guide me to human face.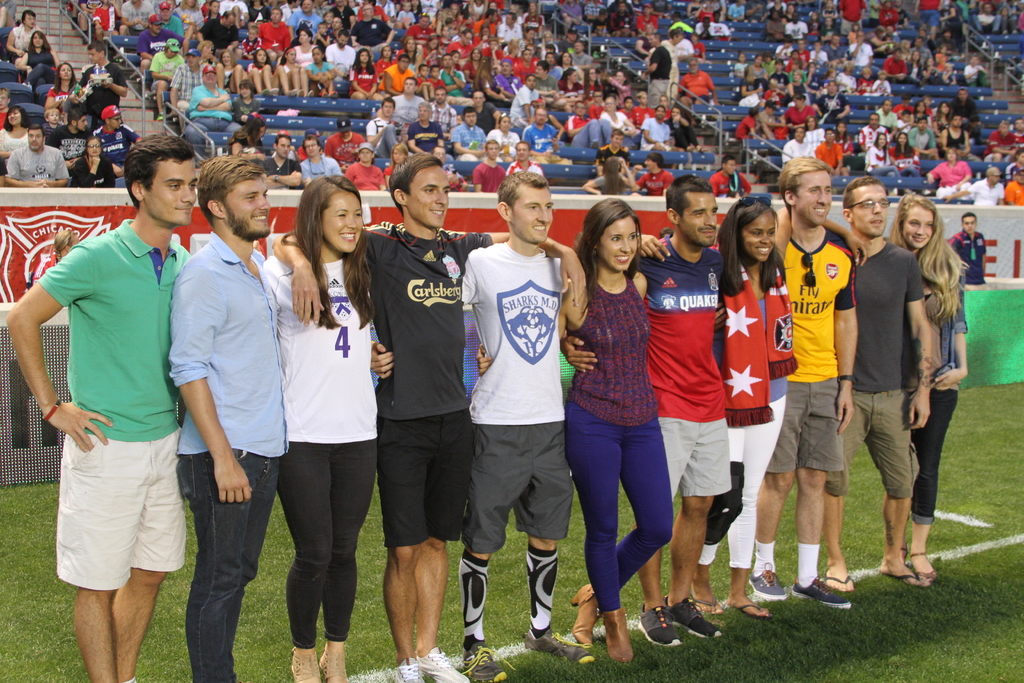
Guidance: {"left": 34, "top": 33, "right": 43, "bottom": 46}.
